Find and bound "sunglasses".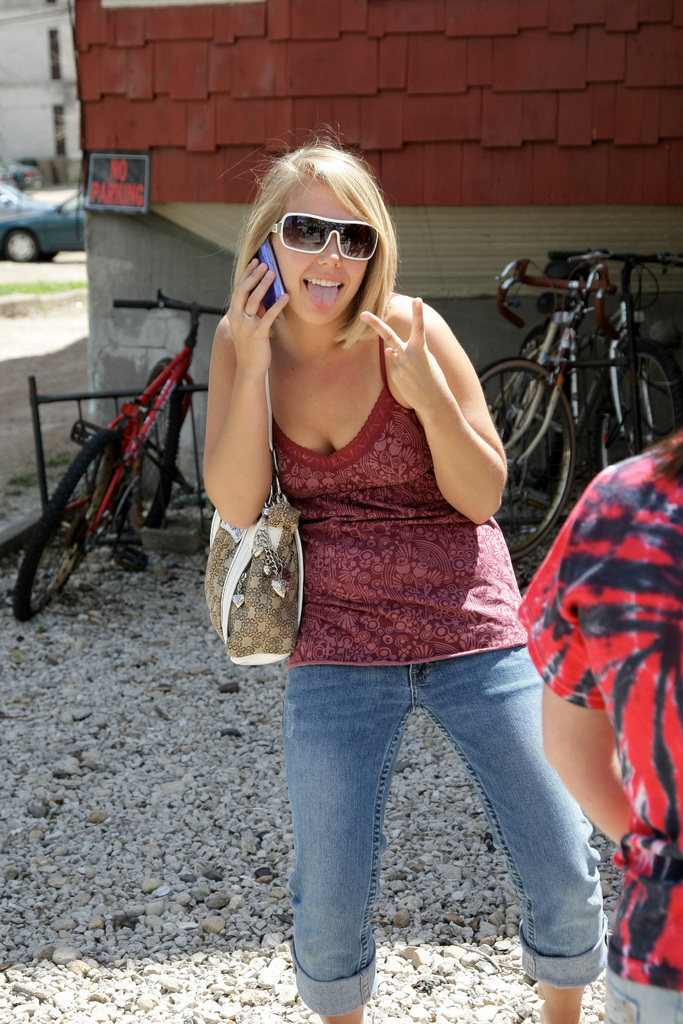
Bound: <box>267,209,381,258</box>.
